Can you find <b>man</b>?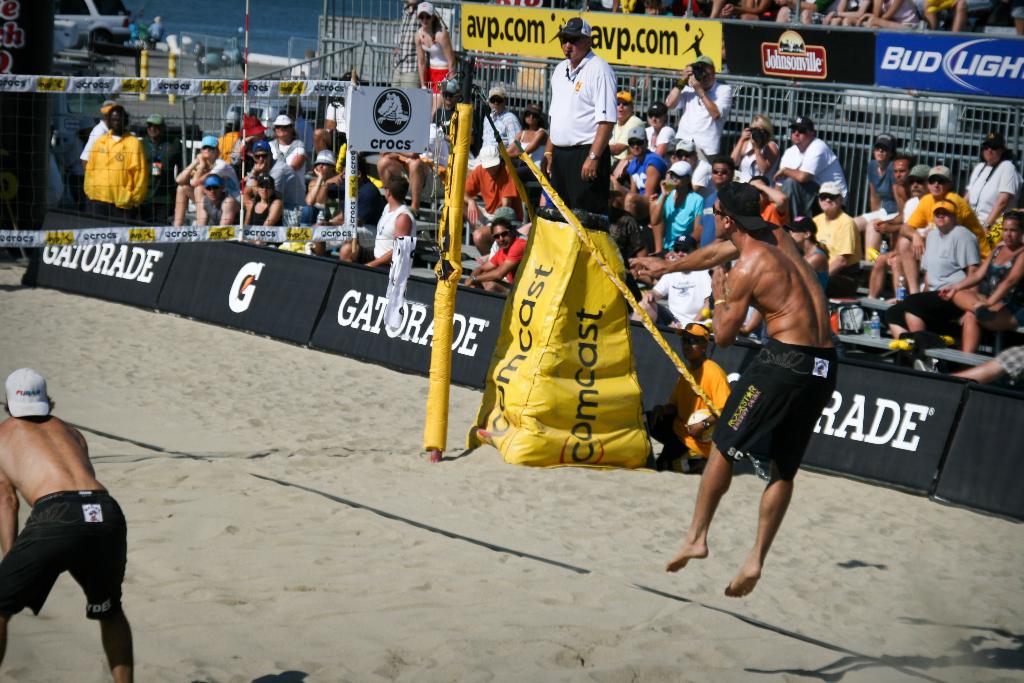
Yes, bounding box: x1=727, y1=113, x2=782, y2=185.
